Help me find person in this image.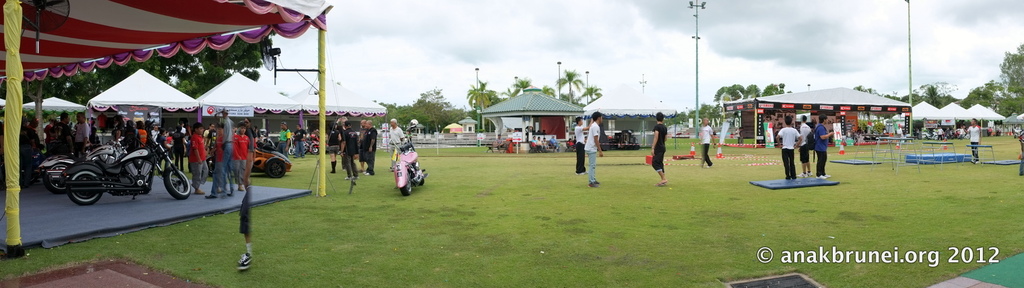
Found it: <box>696,118,717,168</box>.
